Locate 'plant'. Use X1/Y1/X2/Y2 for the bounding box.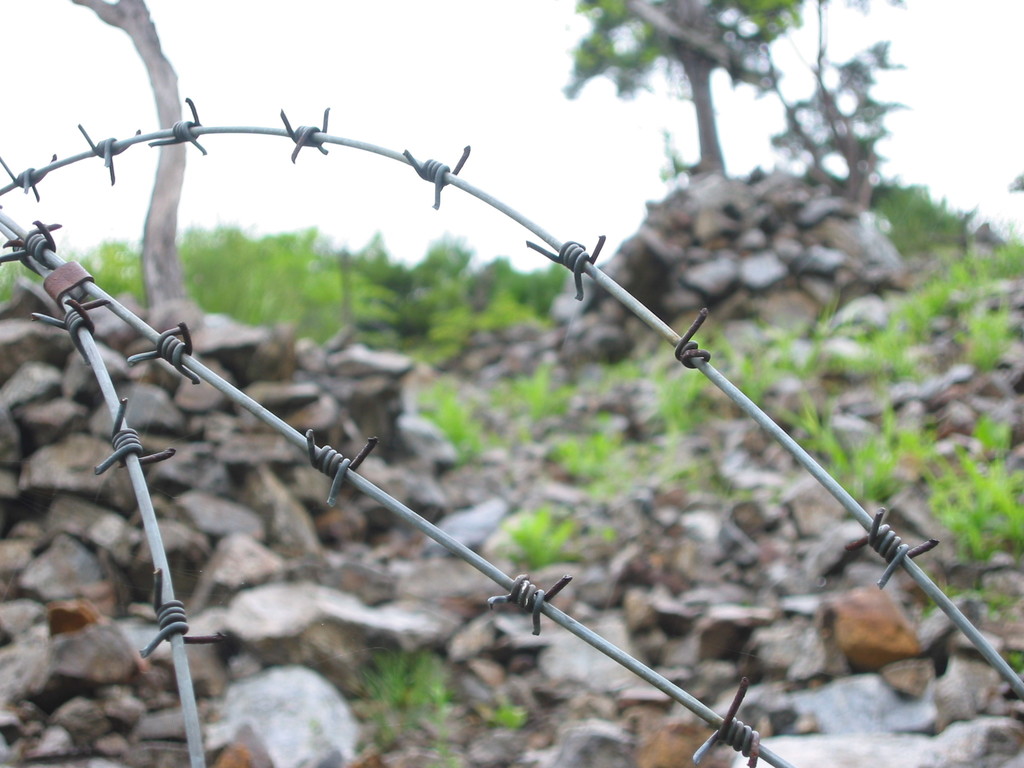
0/236/54/317.
